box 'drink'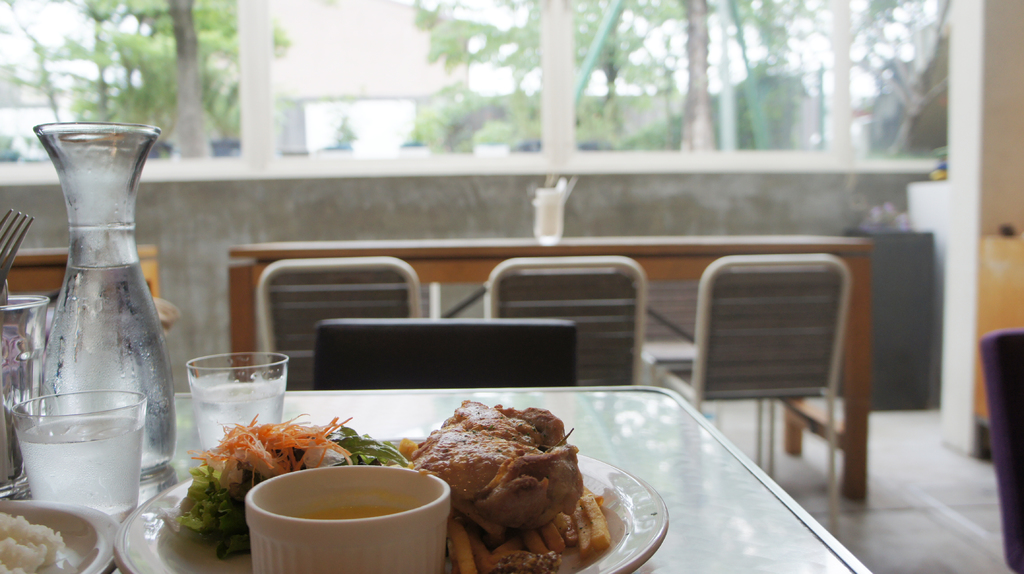
34,255,174,466
